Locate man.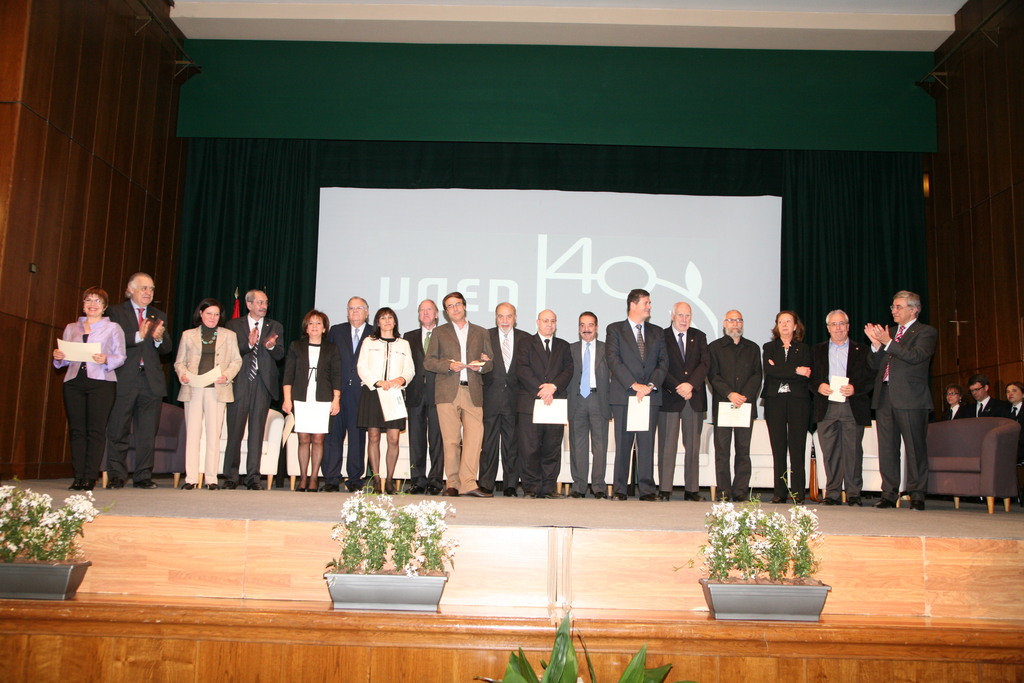
Bounding box: 522:309:575:499.
